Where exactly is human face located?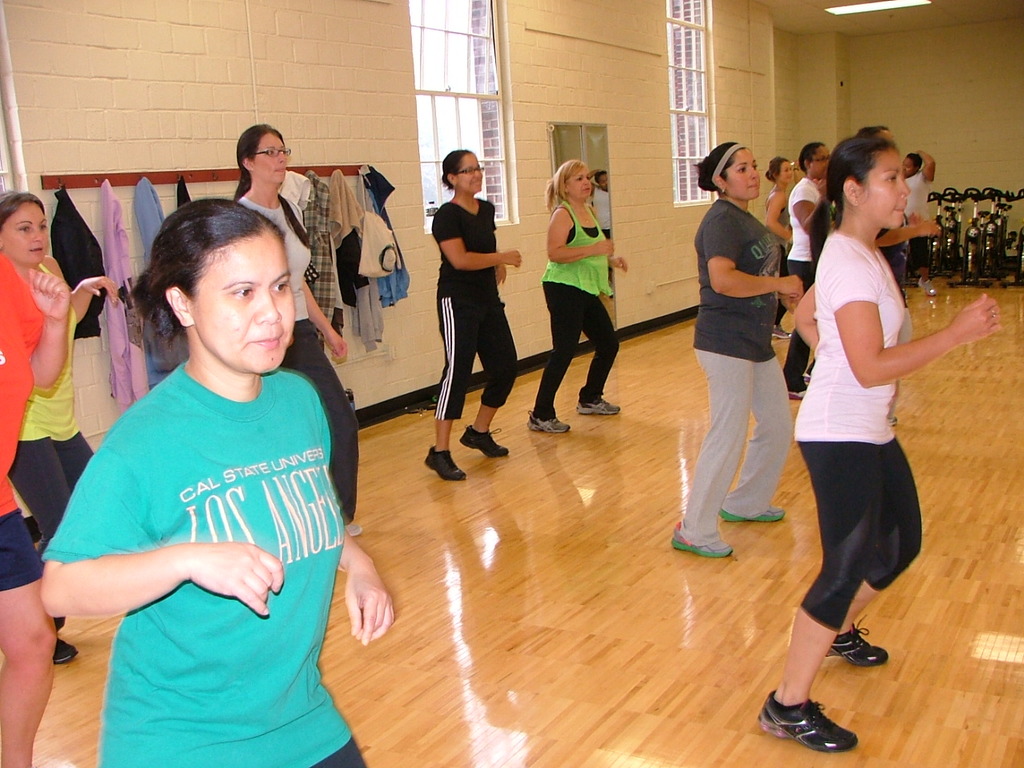
Its bounding box is 253/133/285/182.
